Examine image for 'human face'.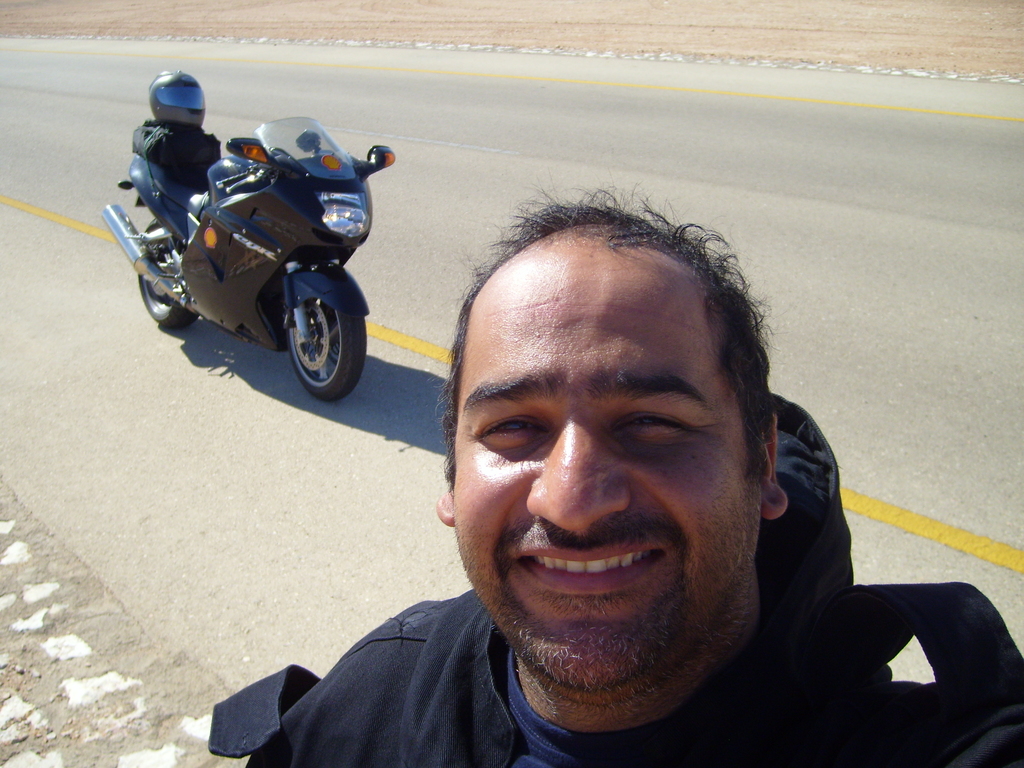
Examination result: {"x1": 454, "y1": 240, "x2": 762, "y2": 686}.
